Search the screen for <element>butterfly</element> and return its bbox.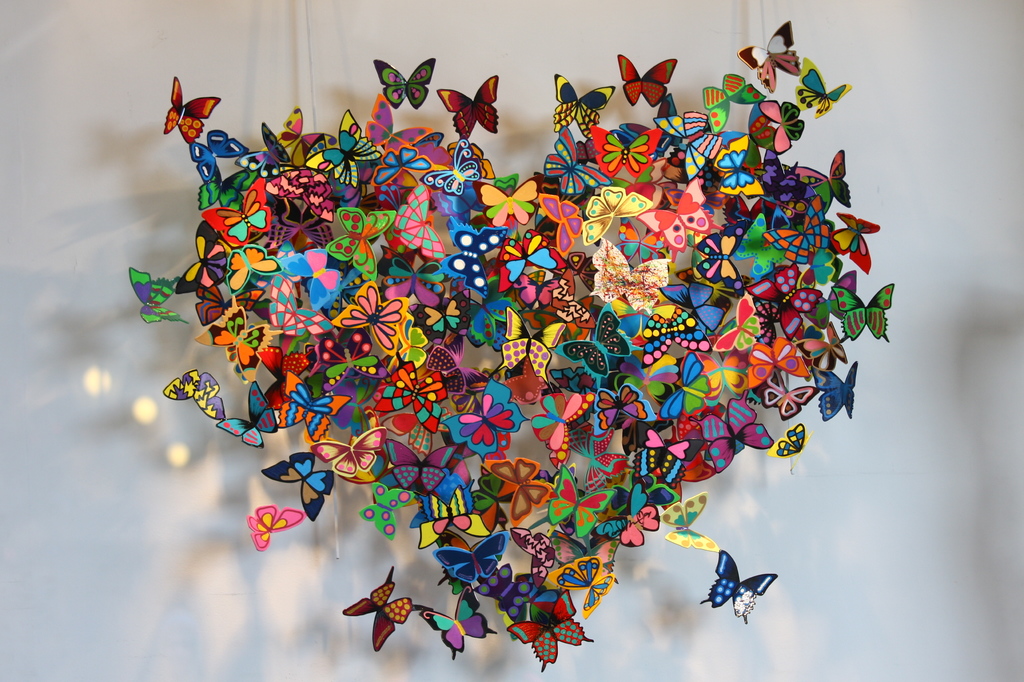
Found: x1=371, y1=57, x2=440, y2=108.
